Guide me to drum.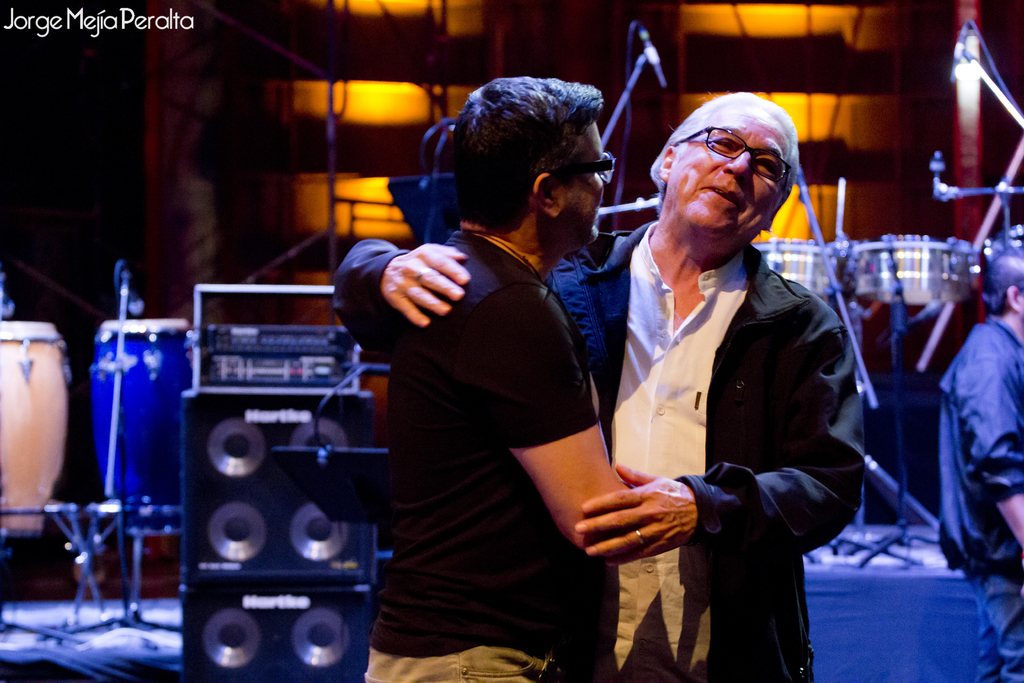
Guidance: bbox(751, 236, 839, 299).
